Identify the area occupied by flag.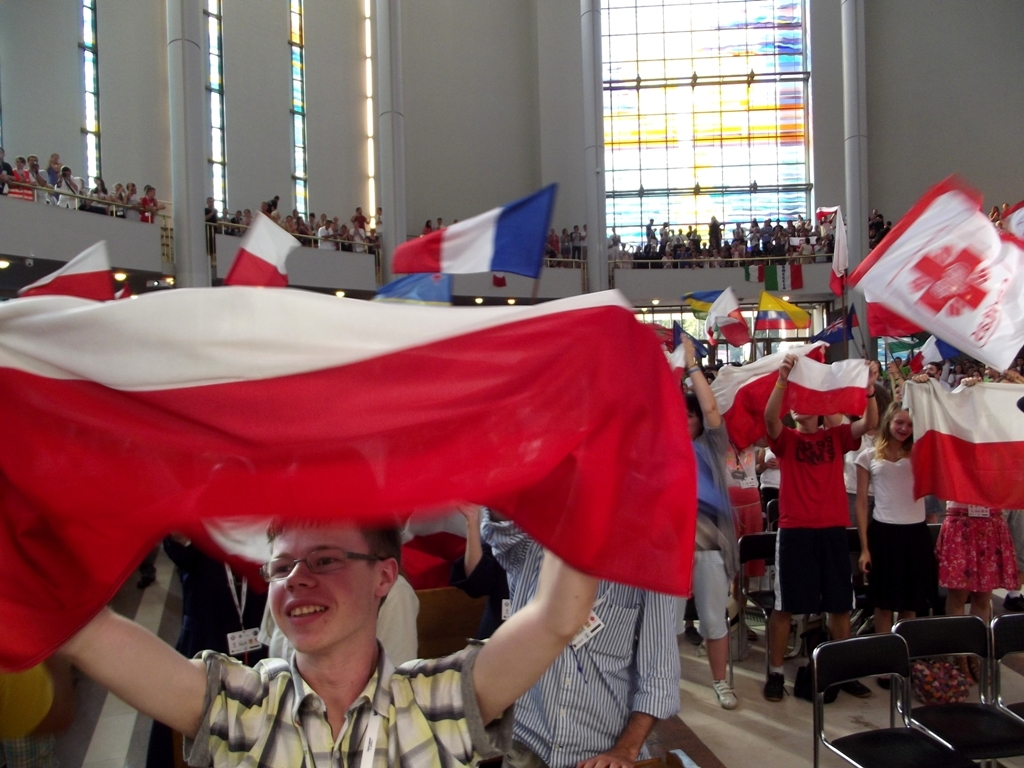
Area: [117,280,130,301].
